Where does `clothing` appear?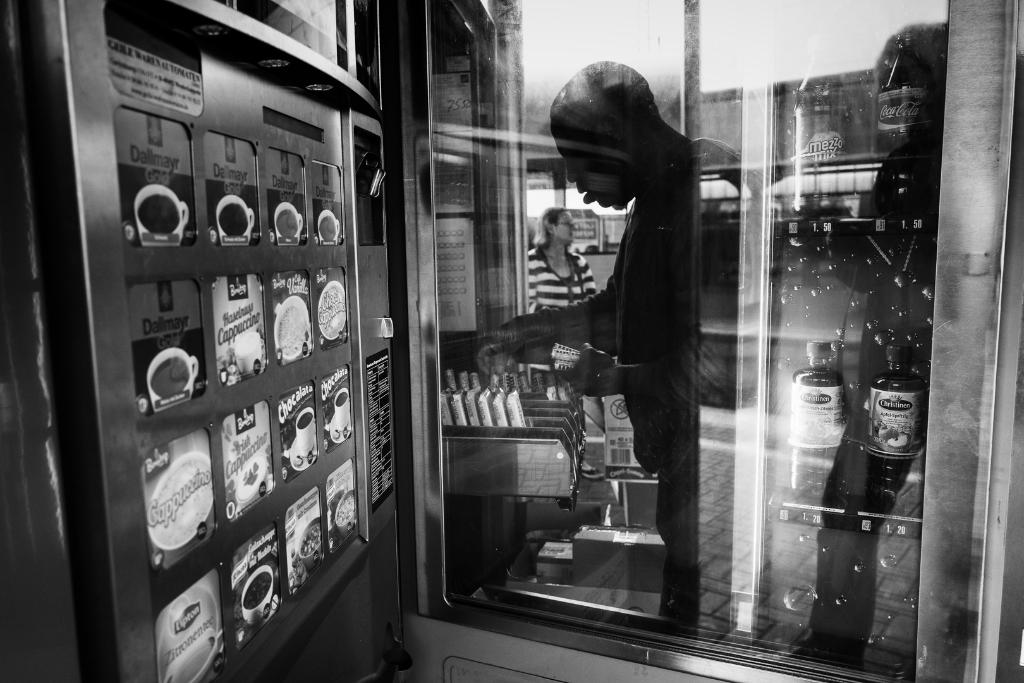
Appears at 500 136 706 628.
